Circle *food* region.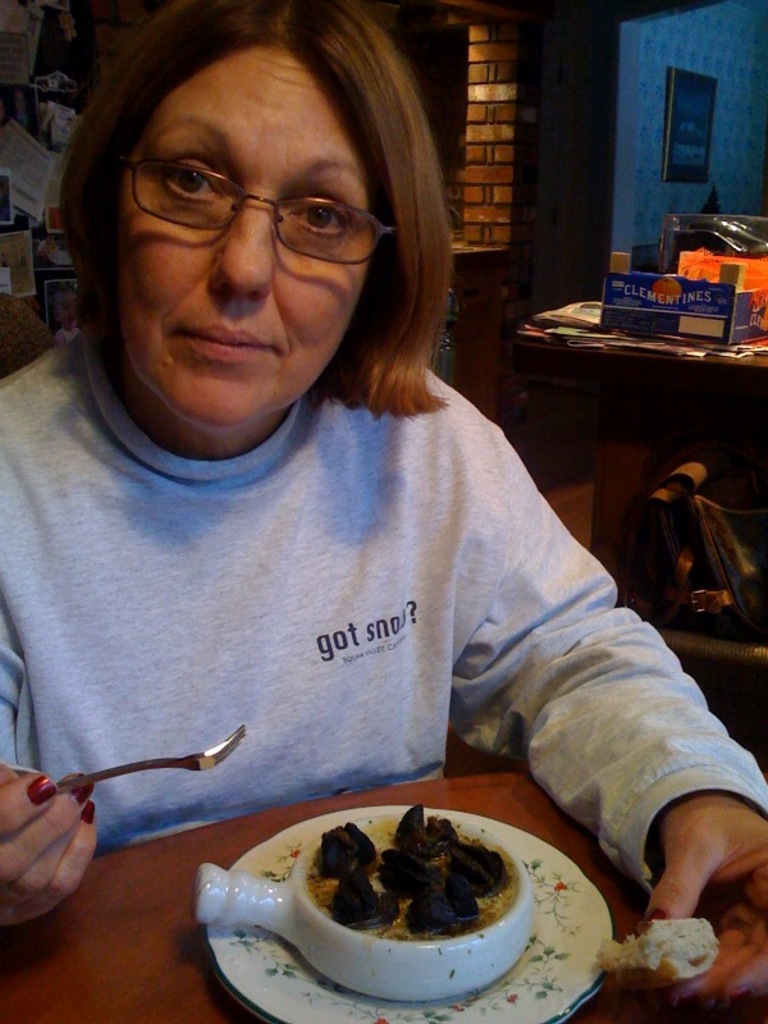
Region: box(623, 919, 755, 997).
